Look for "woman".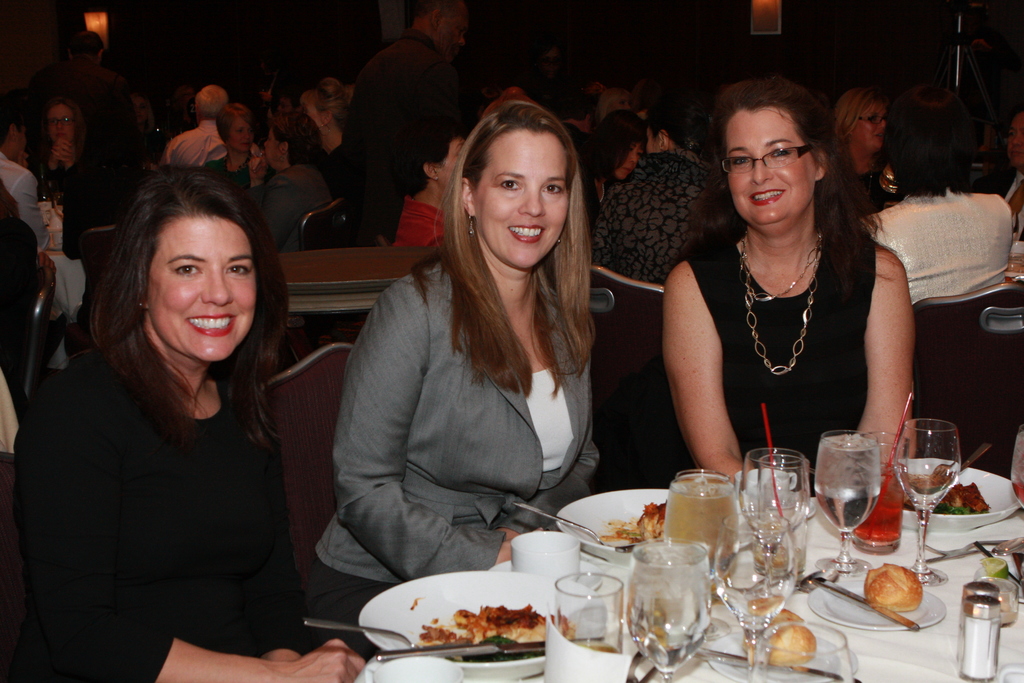
Found: {"left": 313, "top": 102, "right": 602, "bottom": 662}.
